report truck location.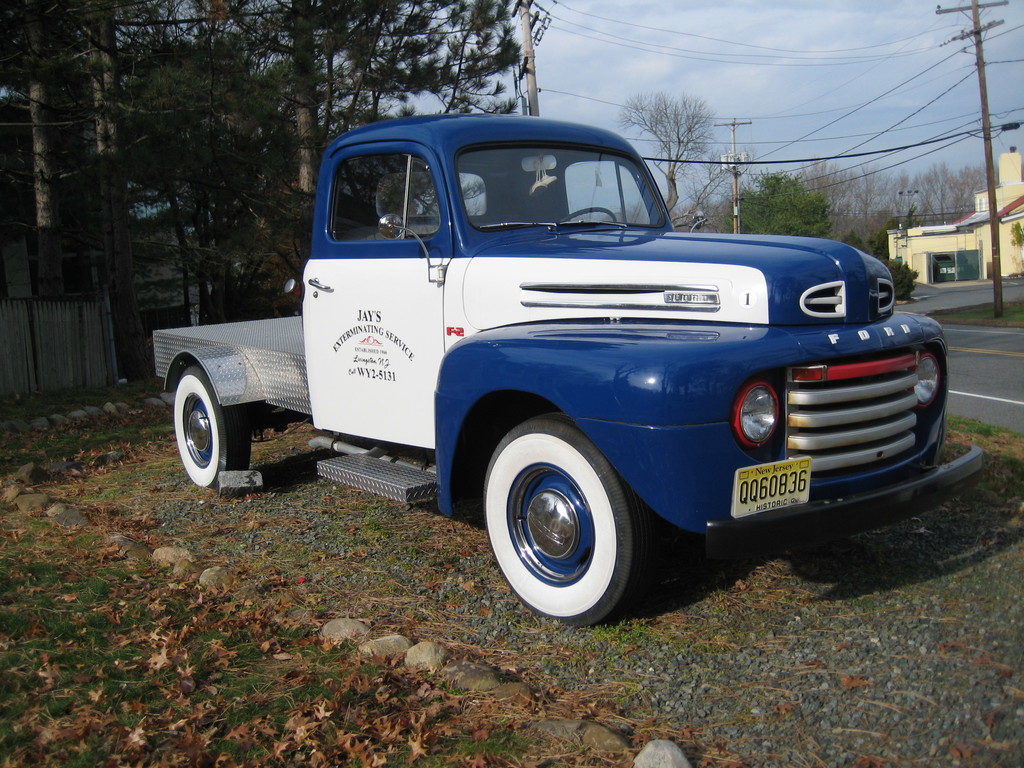
Report: (left=193, top=127, right=939, bottom=627).
